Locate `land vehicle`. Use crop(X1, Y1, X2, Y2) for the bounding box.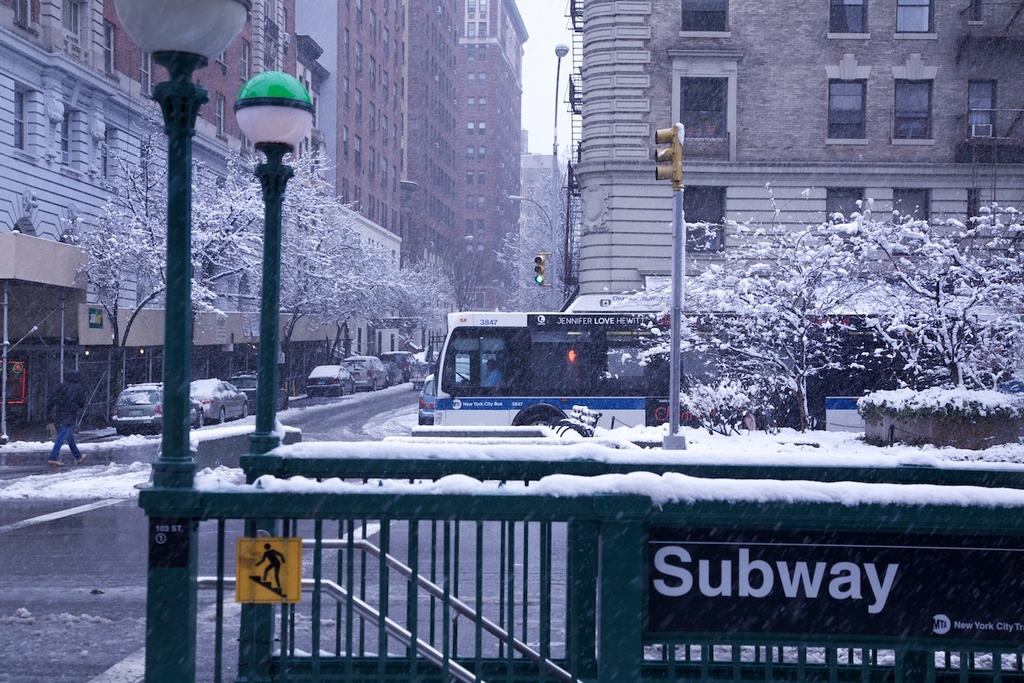
crop(381, 361, 403, 387).
